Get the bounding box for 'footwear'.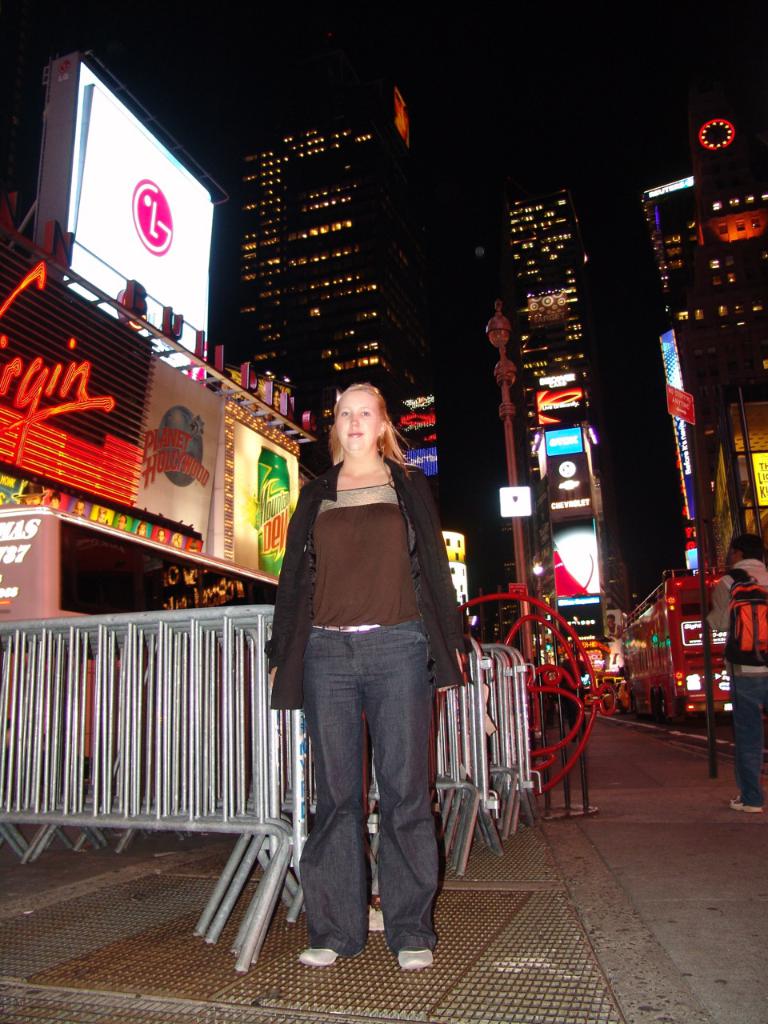
region(300, 946, 335, 968).
